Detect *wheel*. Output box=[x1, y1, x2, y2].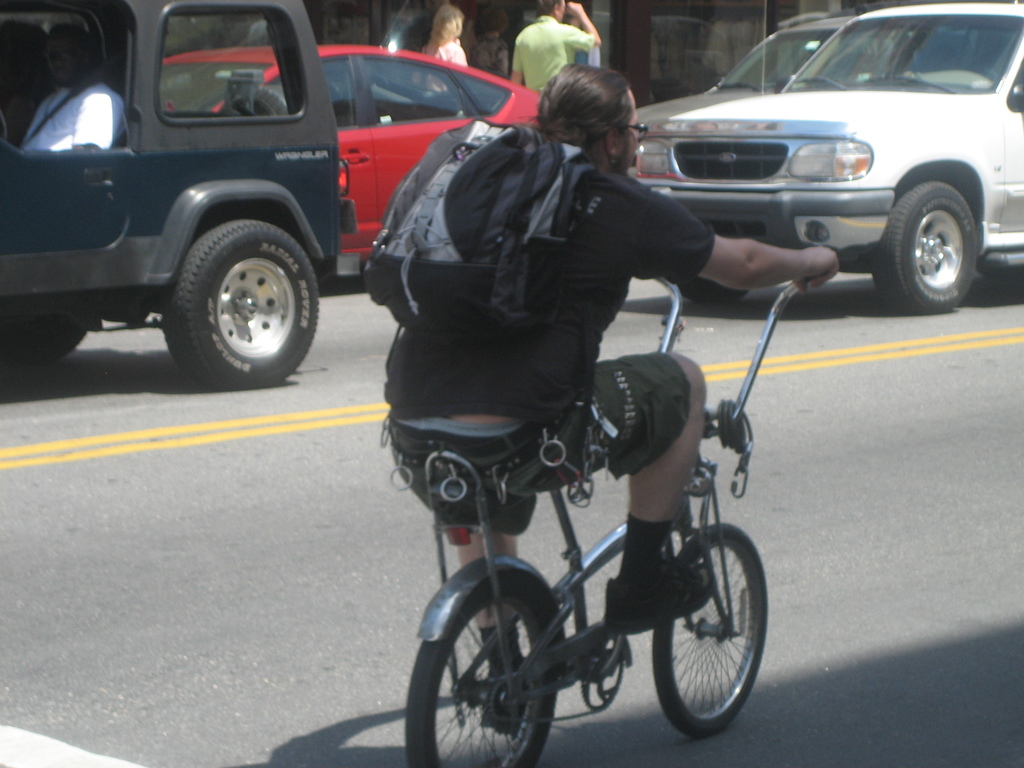
box=[653, 529, 773, 739].
